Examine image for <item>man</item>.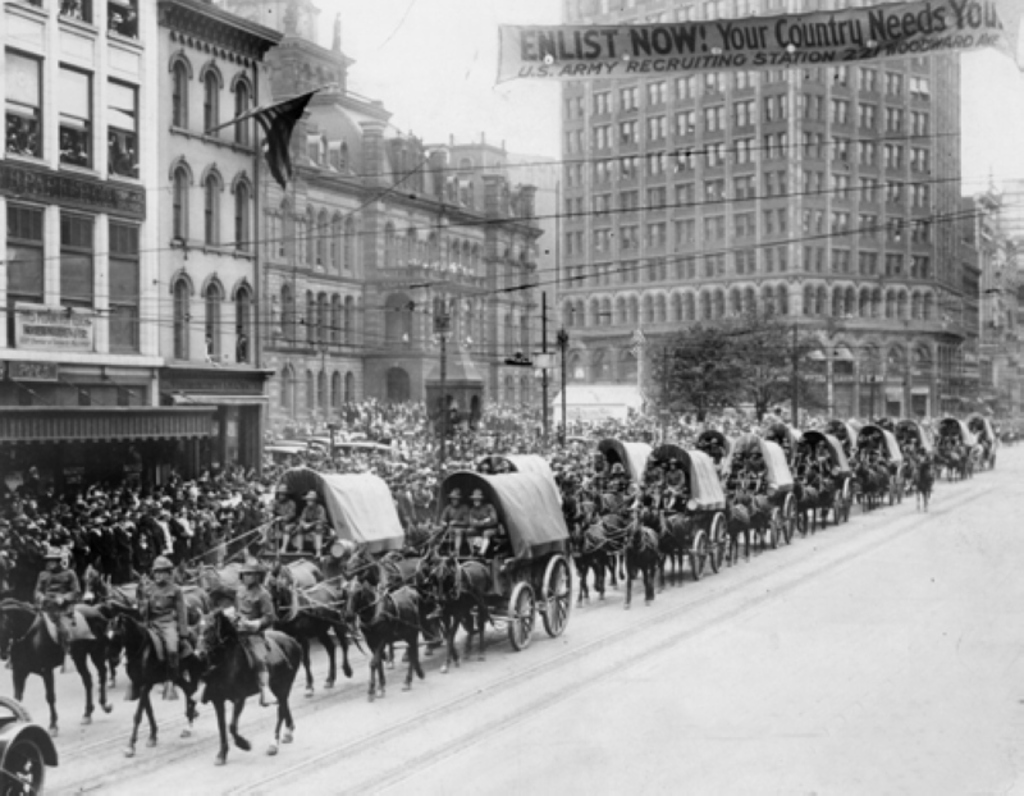
Examination result: (left=134, top=562, right=186, bottom=676).
